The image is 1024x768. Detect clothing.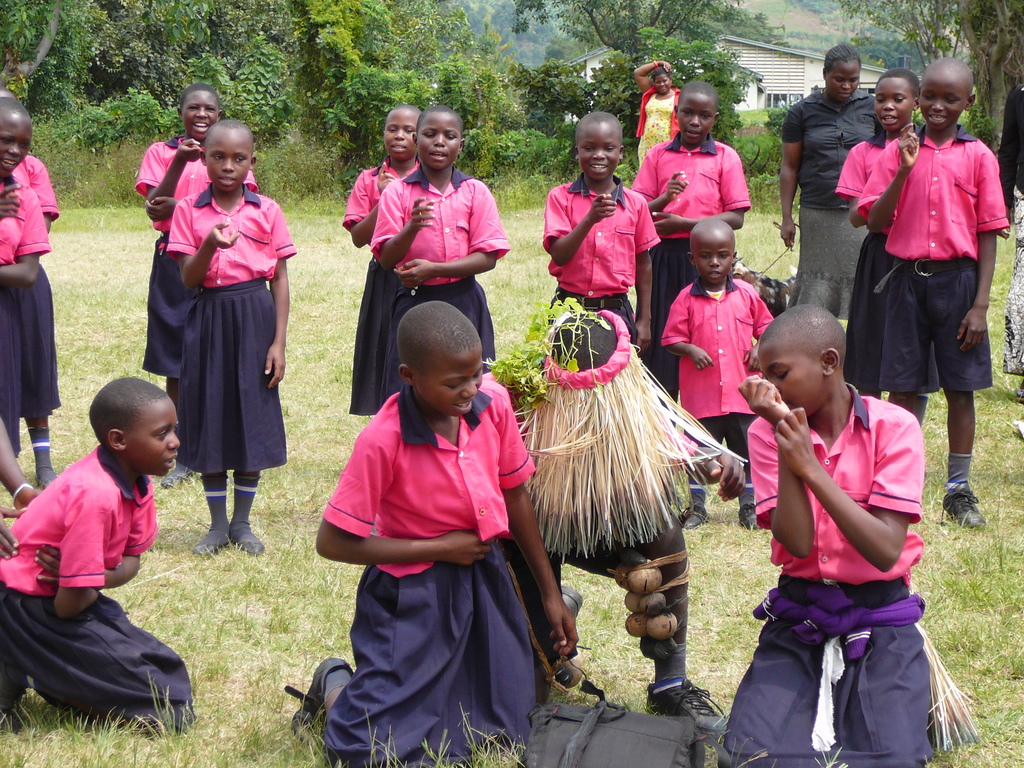
Detection: bbox=(322, 663, 349, 703).
